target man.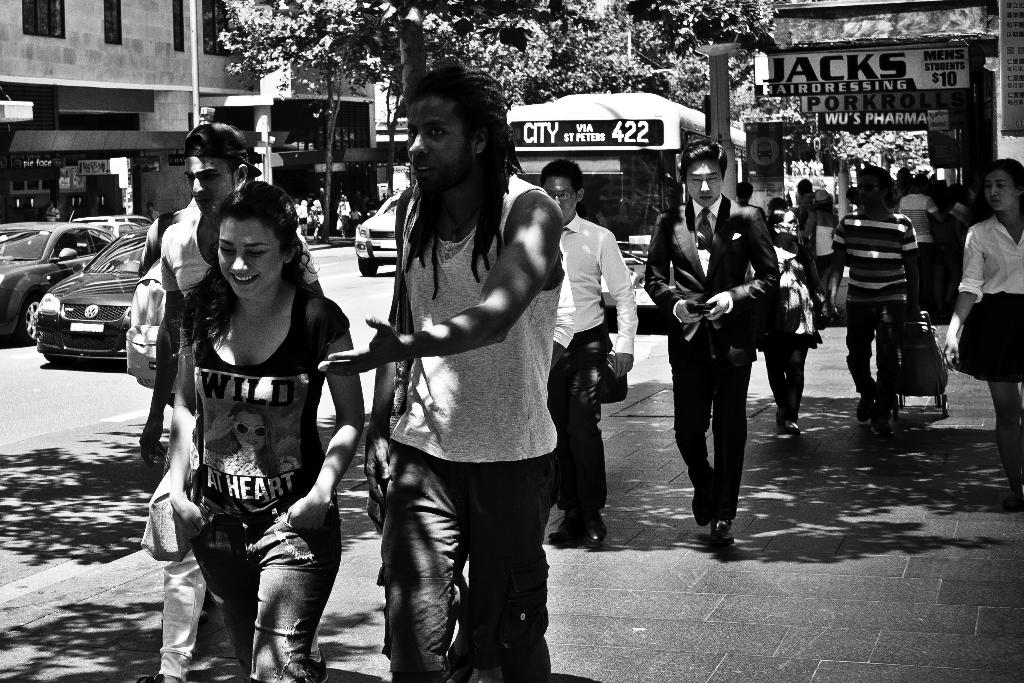
Target region: left=825, top=170, right=919, bottom=436.
